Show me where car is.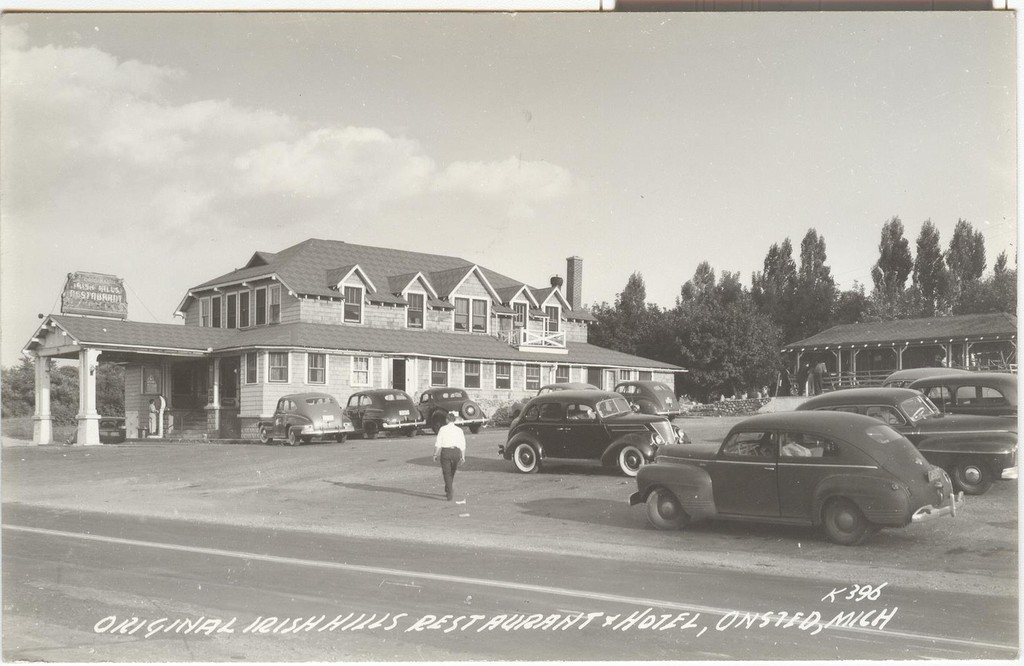
car is at locate(874, 367, 979, 392).
